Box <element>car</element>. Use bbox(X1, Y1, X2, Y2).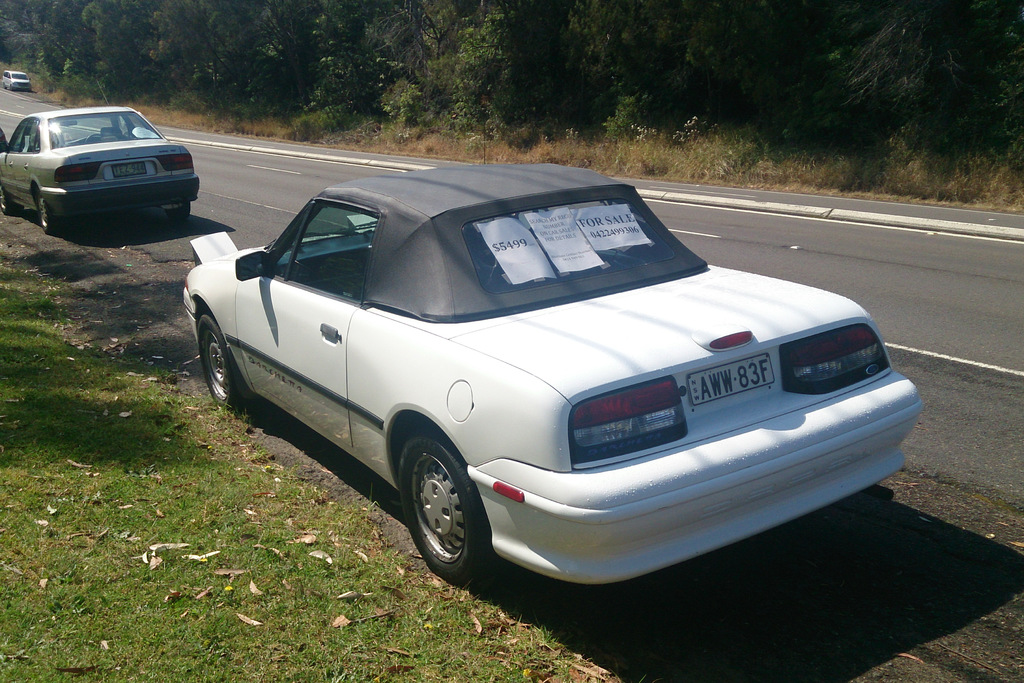
bbox(0, 81, 200, 236).
